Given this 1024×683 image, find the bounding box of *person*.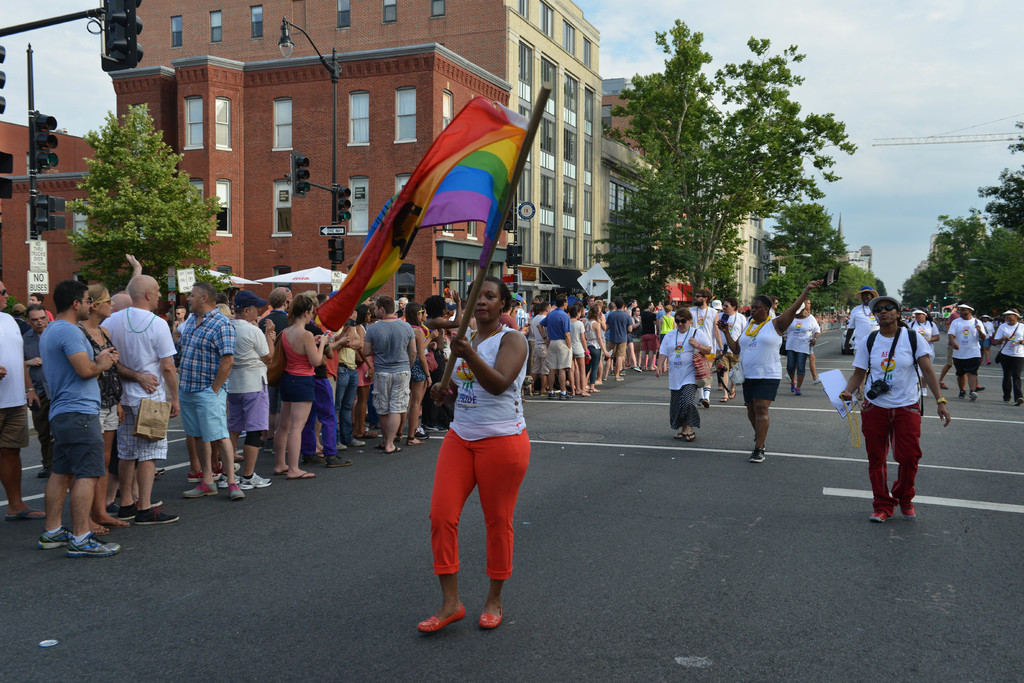
(417,272,534,640).
